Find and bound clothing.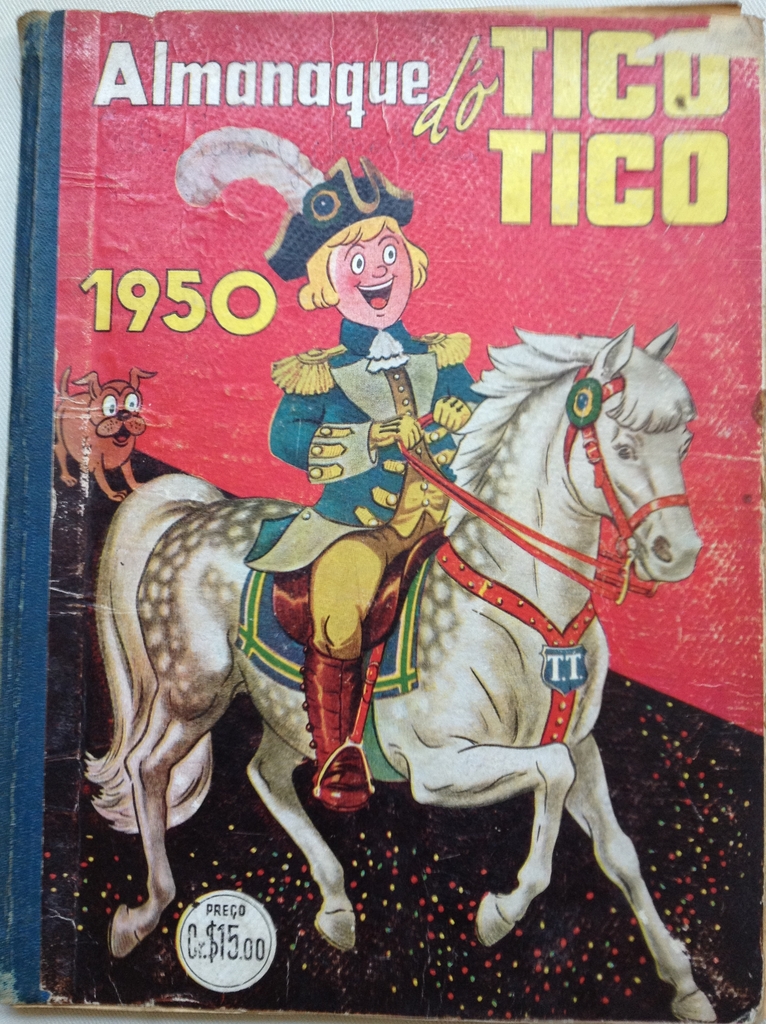
Bound: detection(241, 144, 436, 268).
